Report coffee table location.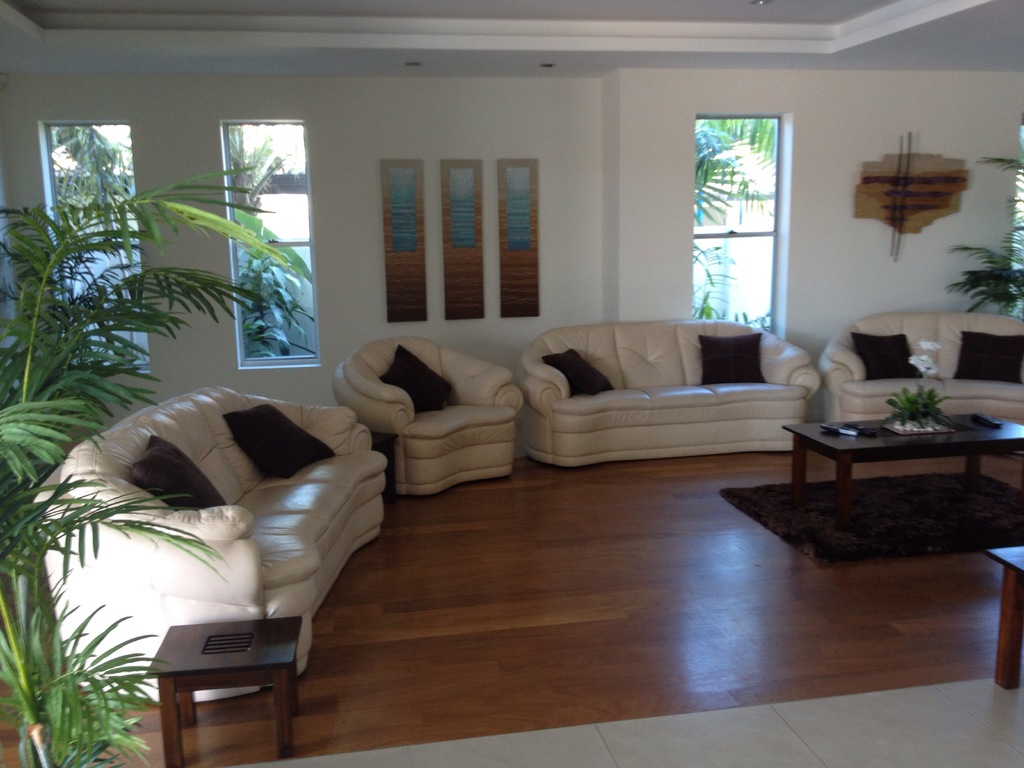
Report: 774,361,1012,548.
